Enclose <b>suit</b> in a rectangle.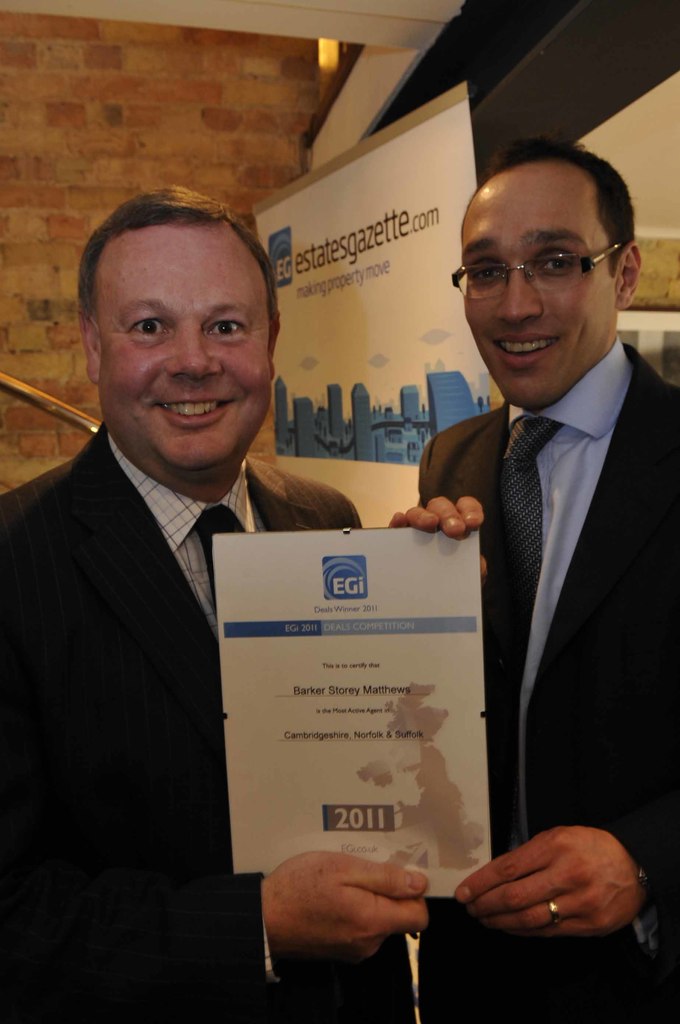
(left=413, top=340, right=679, bottom=1023).
